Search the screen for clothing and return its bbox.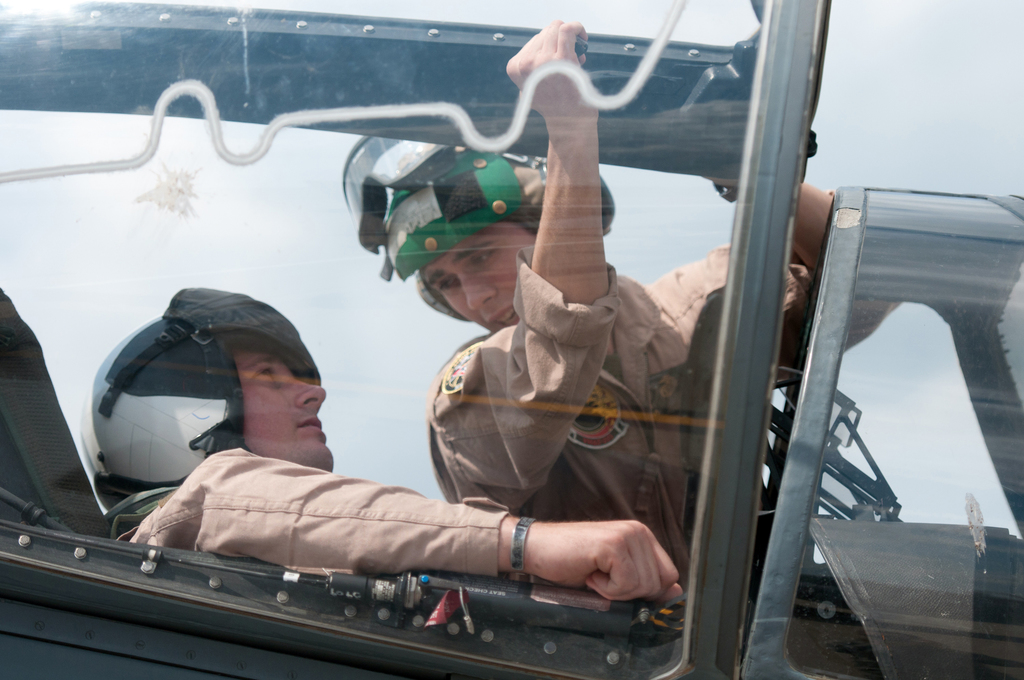
Found: box(434, 252, 896, 595).
